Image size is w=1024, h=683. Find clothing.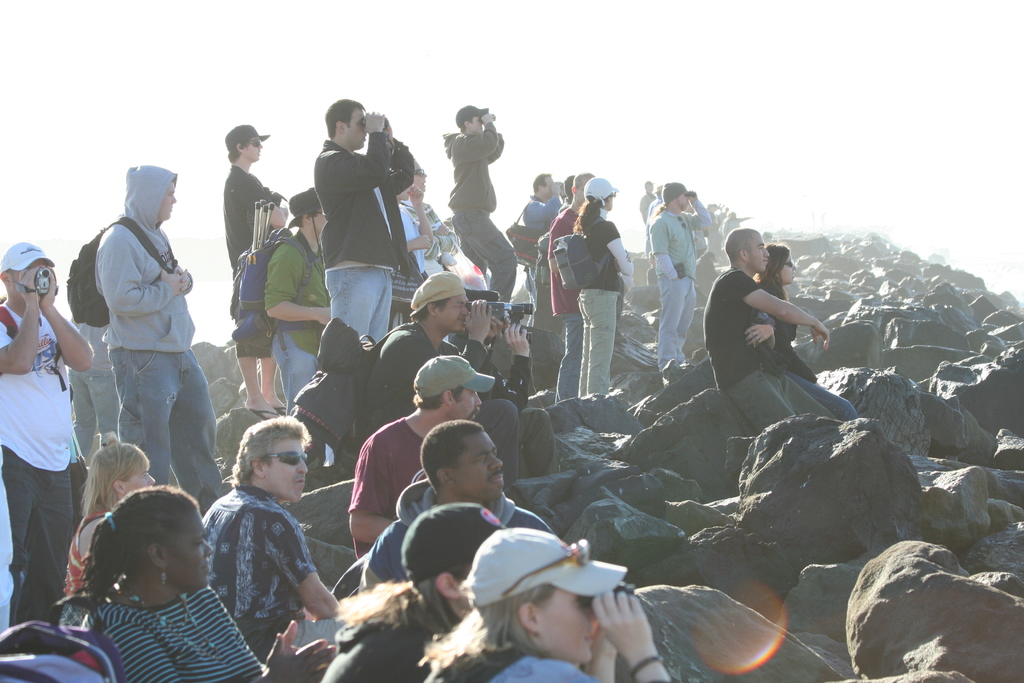
{"x1": 401, "y1": 195, "x2": 454, "y2": 269}.
